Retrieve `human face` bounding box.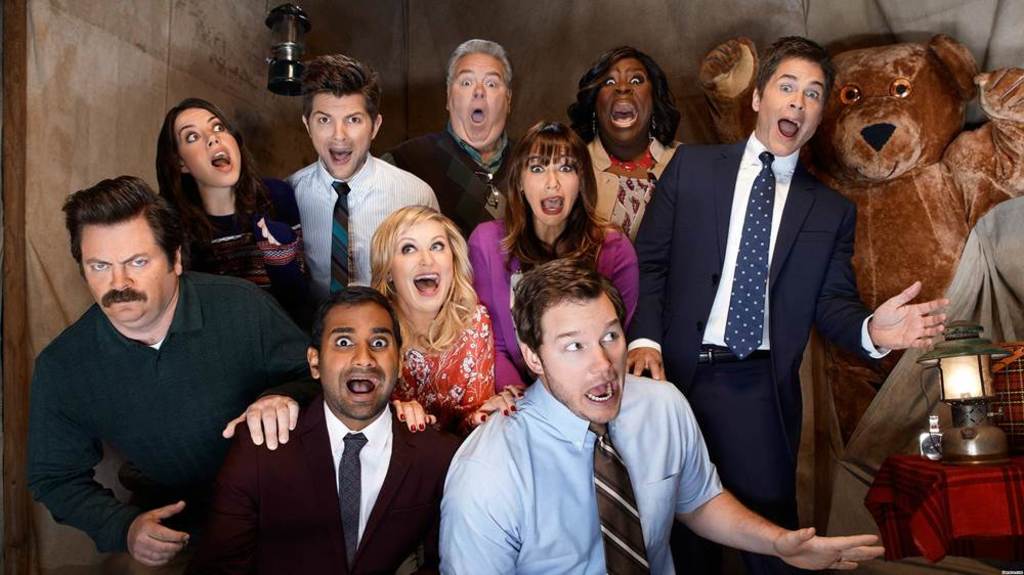
Bounding box: [180, 115, 241, 189].
